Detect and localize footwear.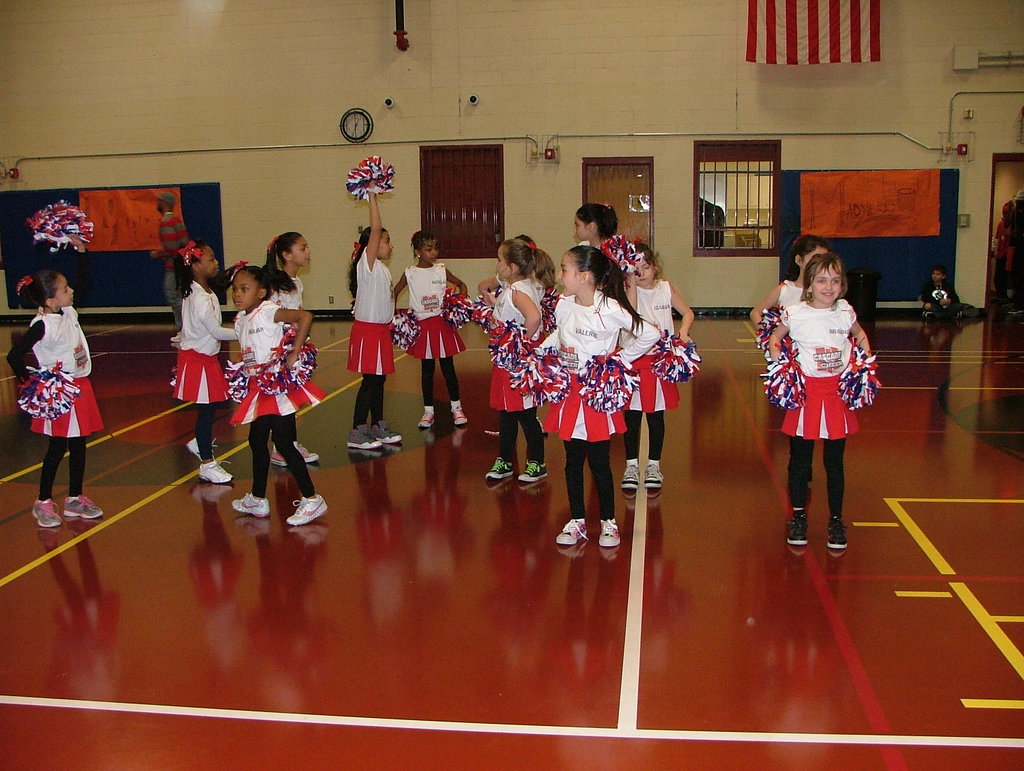
Localized at bbox(30, 497, 61, 529).
